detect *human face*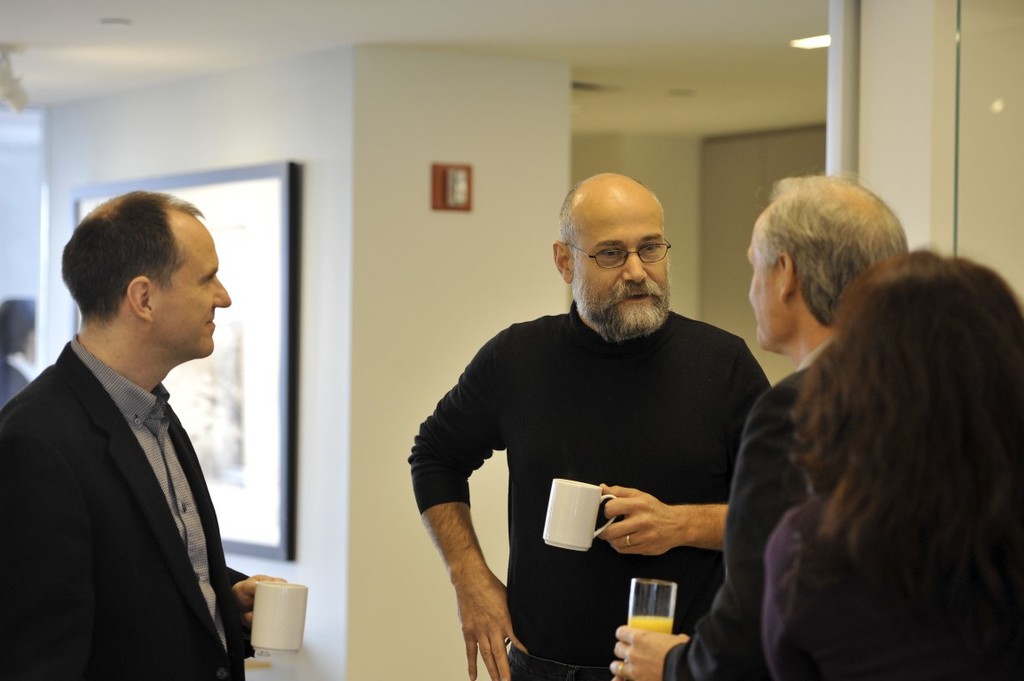
bbox(747, 217, 778, 345)
